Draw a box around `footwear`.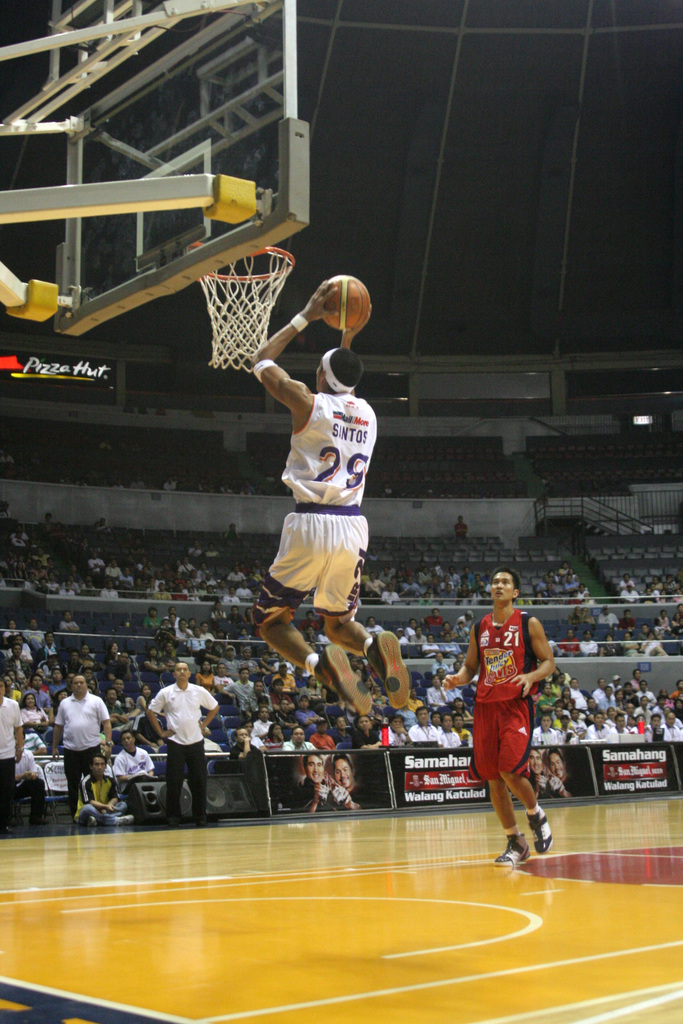
bbox=[313, 646, 375, 711].
